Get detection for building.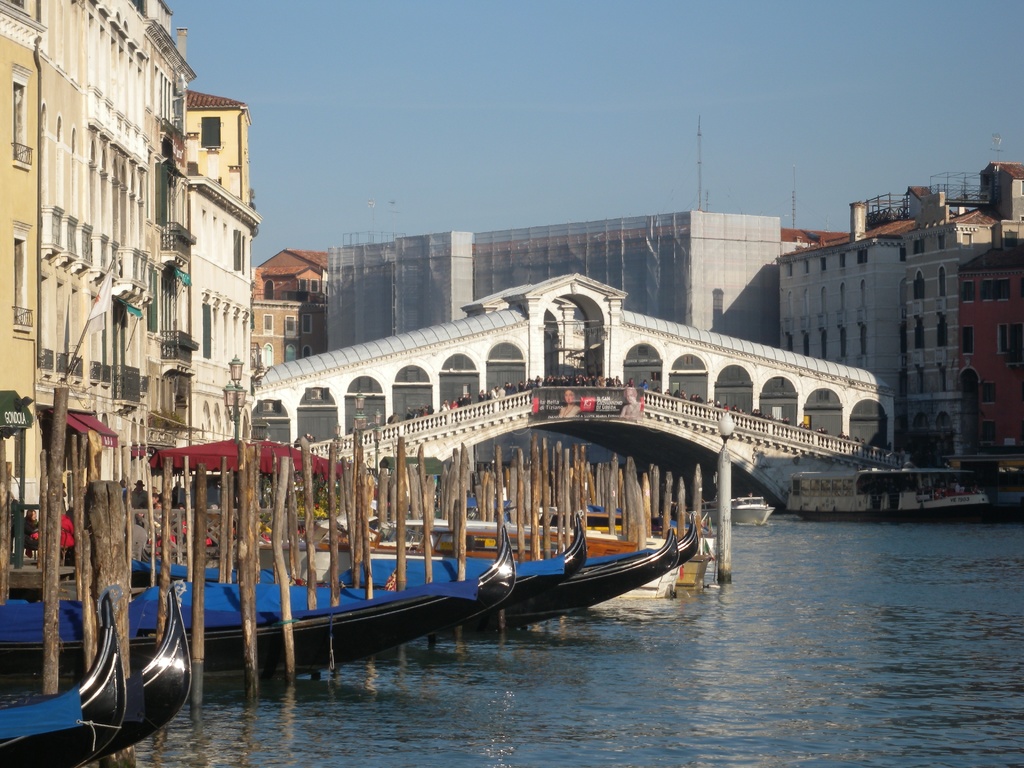
Detection: 38:0:94:512.
